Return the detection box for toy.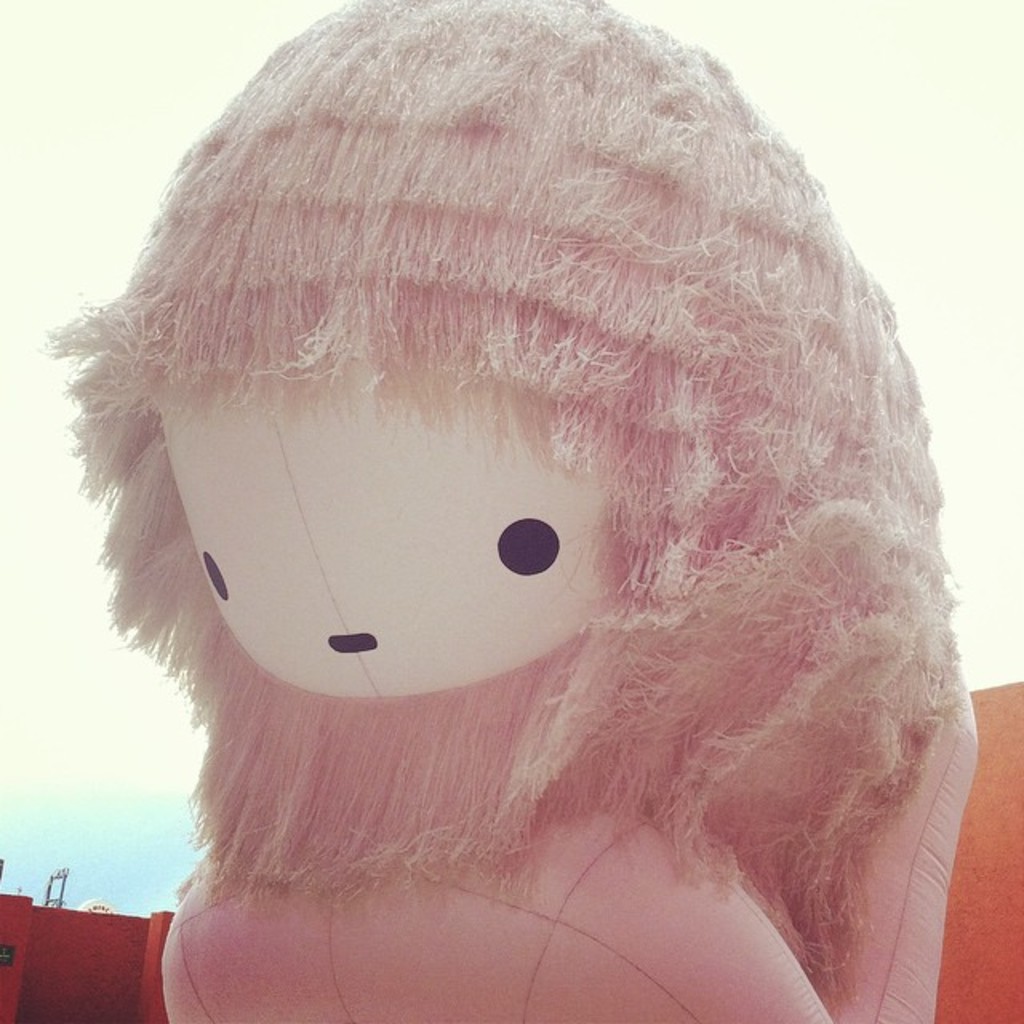
66 0 939 1023.
